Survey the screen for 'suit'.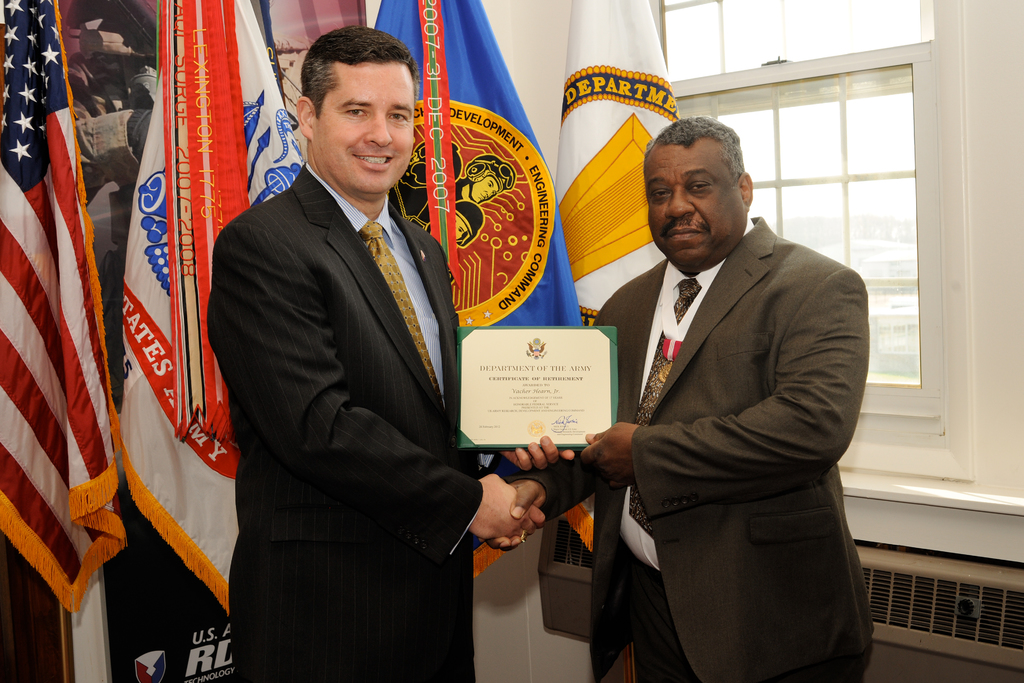
Survey found: (x1=510, y1=217, x2=875, y2=682).
